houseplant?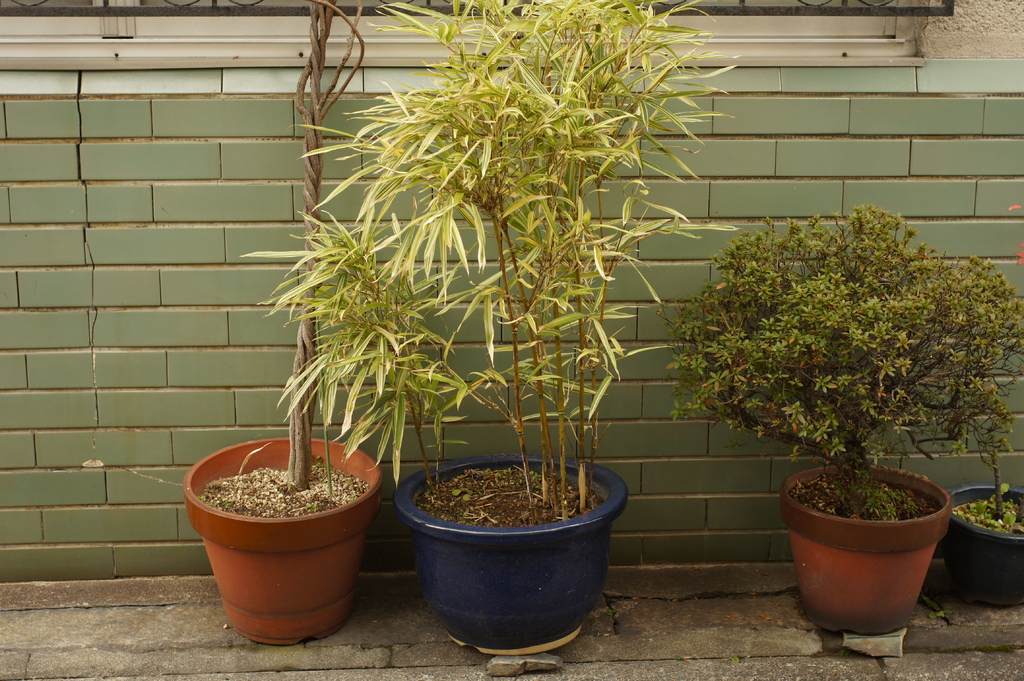
bbox(946, 387, 1023, 605)
